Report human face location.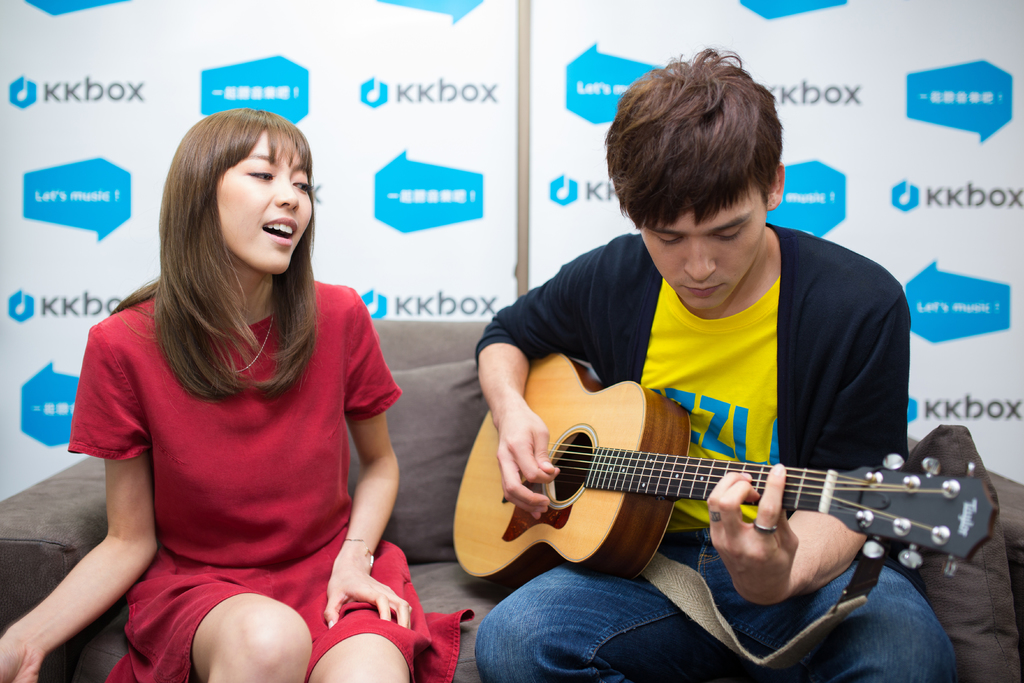
Report: {"left": 218, "top": 132, "right": 312, "bottom": 276}.
